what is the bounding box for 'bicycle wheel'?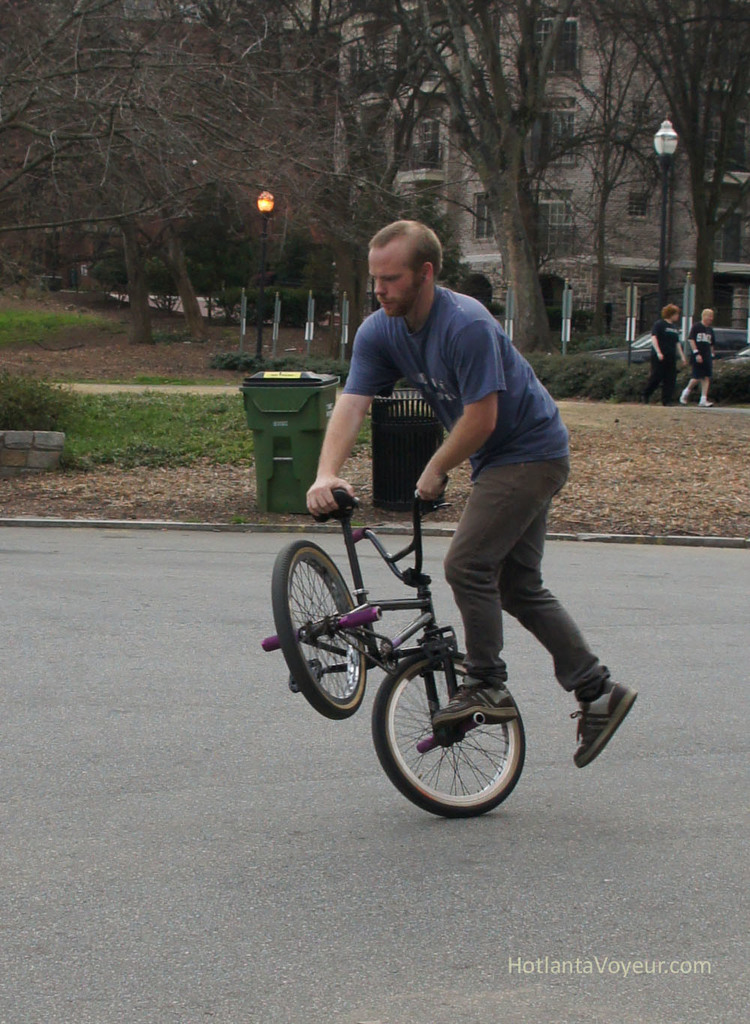
368 644 539 823.
